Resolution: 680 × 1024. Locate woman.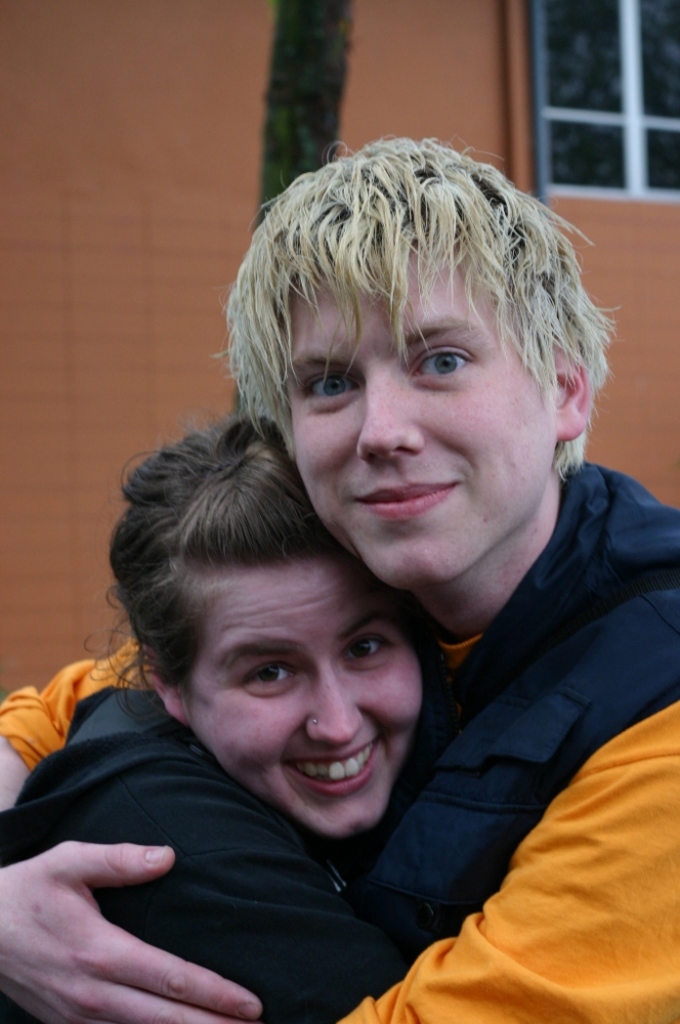
Rect(8, 397, 458, 1023).
